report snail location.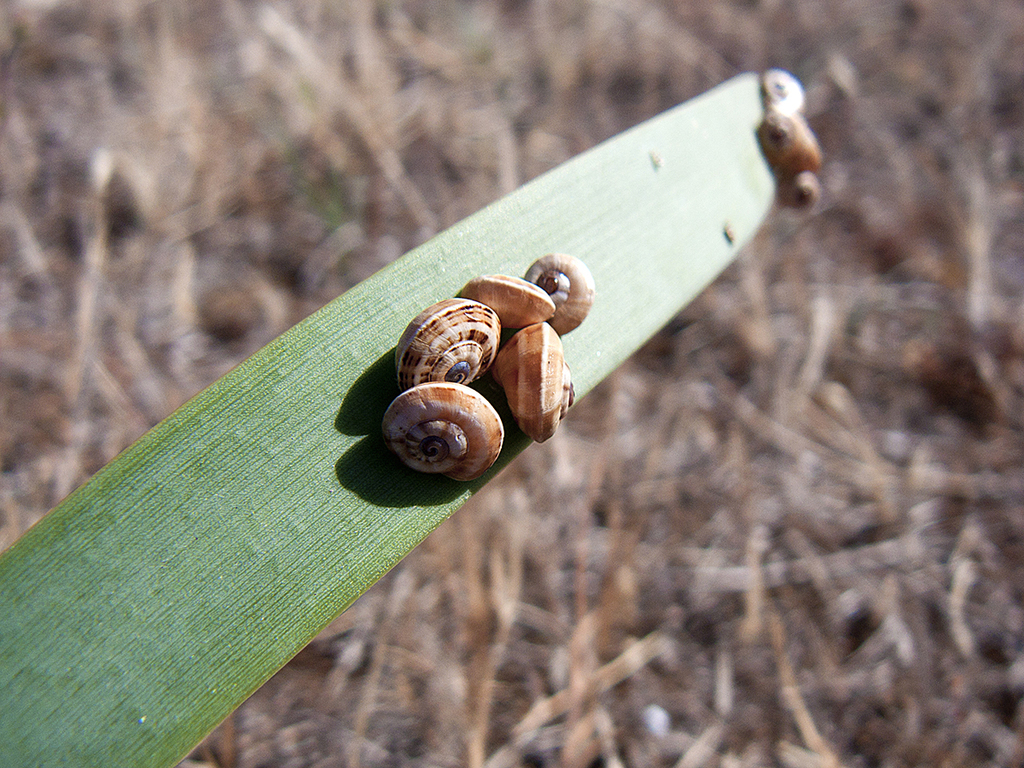
Report: [393,294,503,385].
